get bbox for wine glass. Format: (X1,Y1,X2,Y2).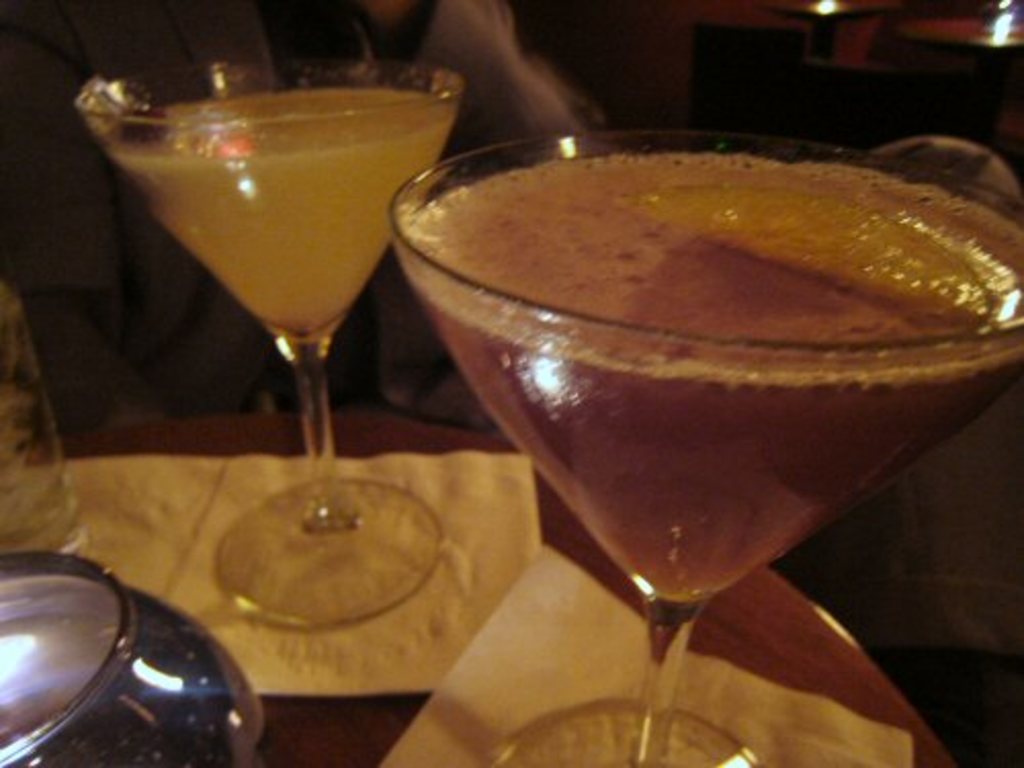
(74,61,459,629).
